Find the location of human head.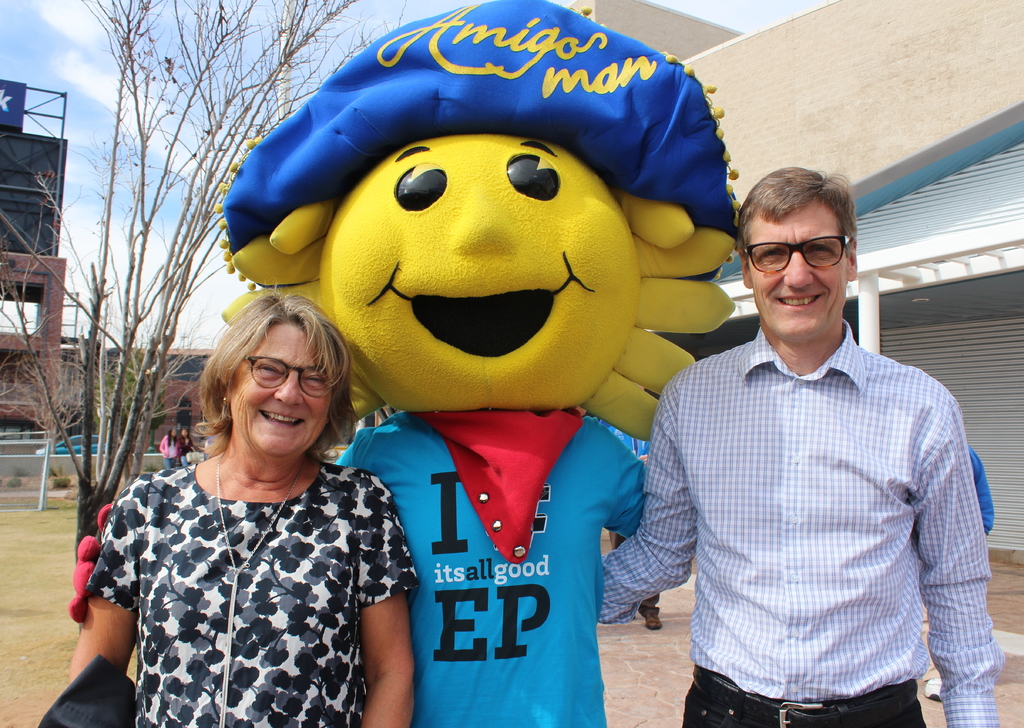
Location: pyautogui.locateOnScreen(186, 296, 348, 455).
